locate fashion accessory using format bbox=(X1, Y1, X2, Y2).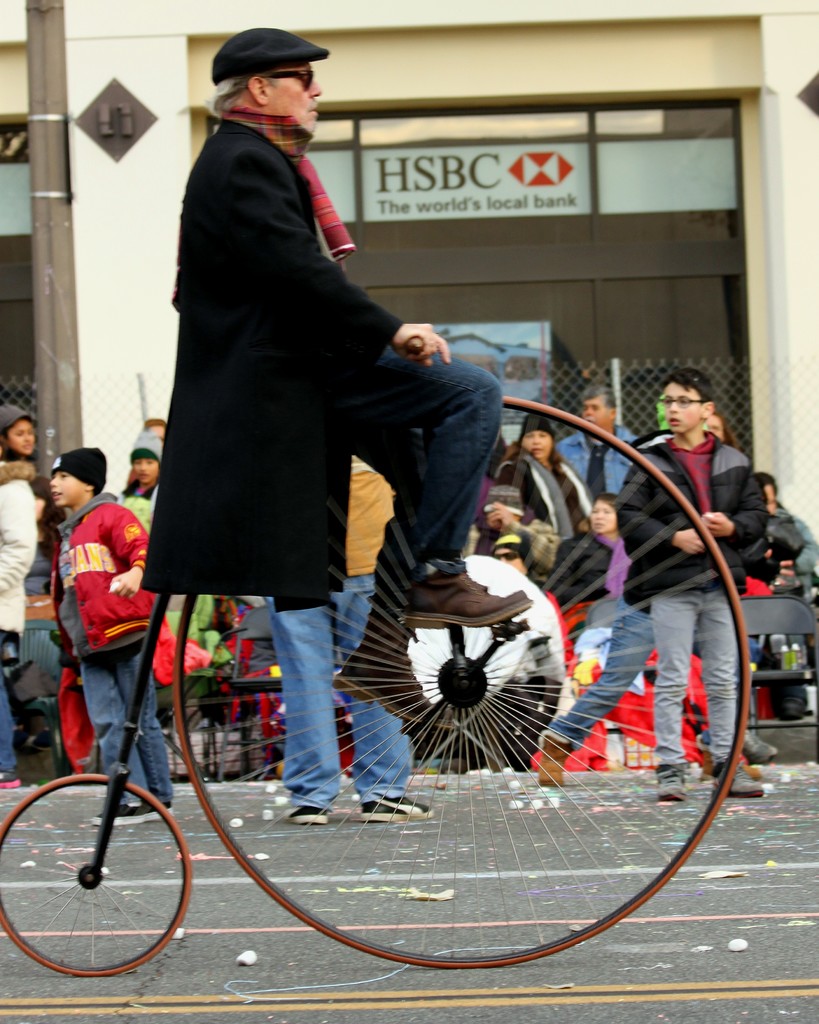
bbox=(493, 550, 518, 563).
